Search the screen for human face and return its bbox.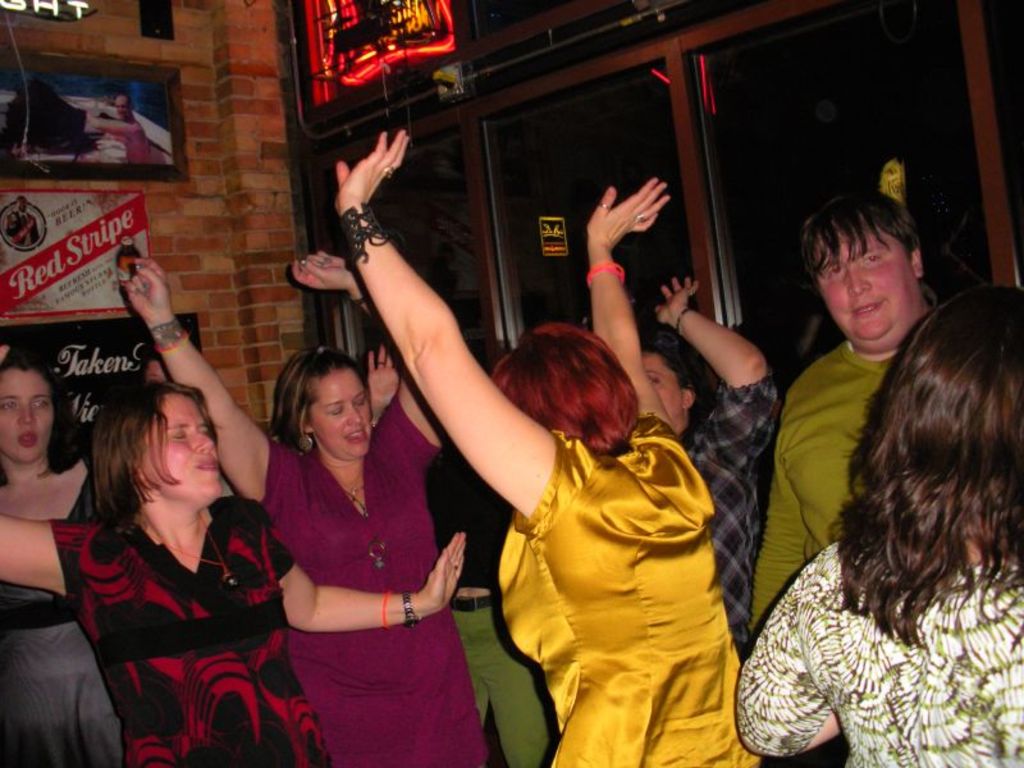
Found: <region>18, 200, 24, 210</region>.
